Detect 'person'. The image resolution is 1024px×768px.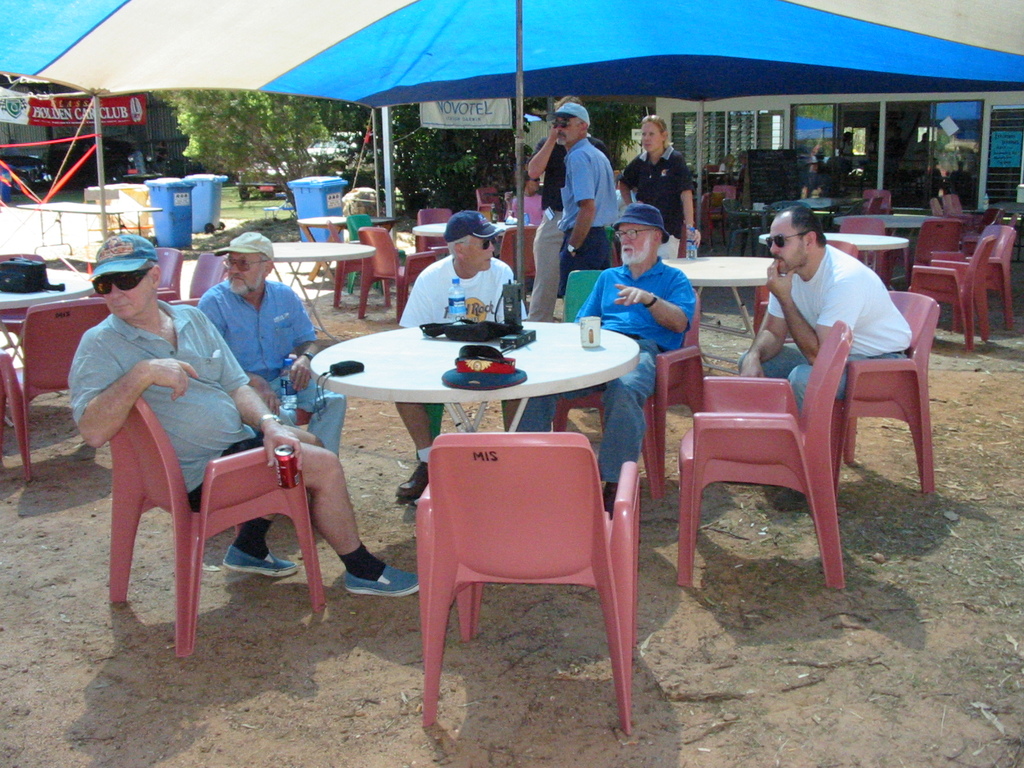
<region>737, 202, 916, 414</region>.
